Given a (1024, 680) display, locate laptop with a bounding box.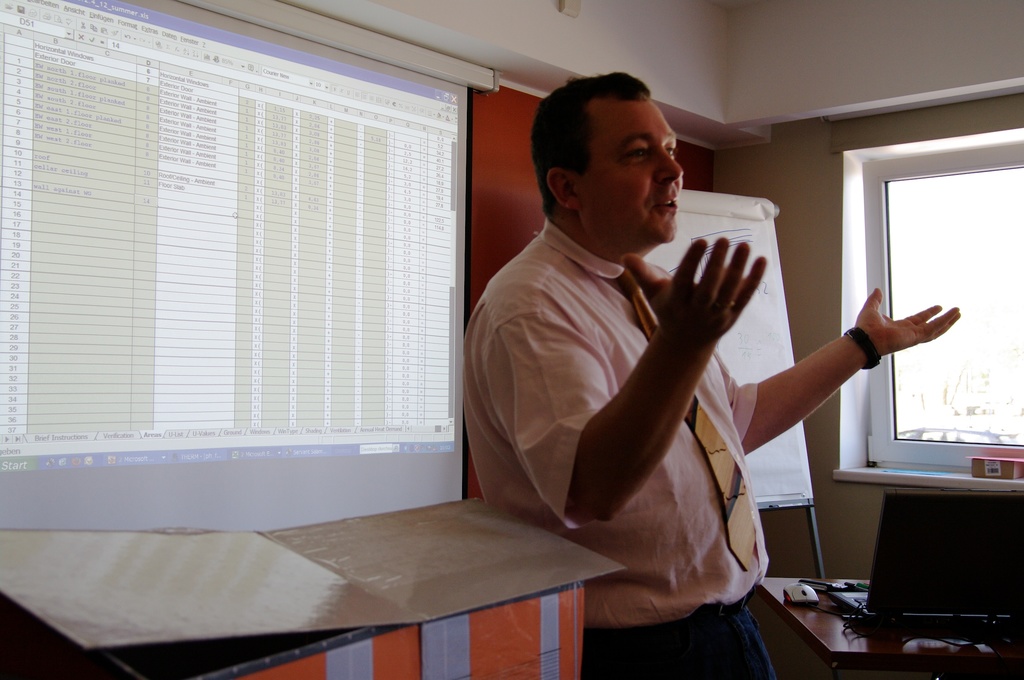
Located: <bbox>826, 484, 1023, 631</bbox>.
